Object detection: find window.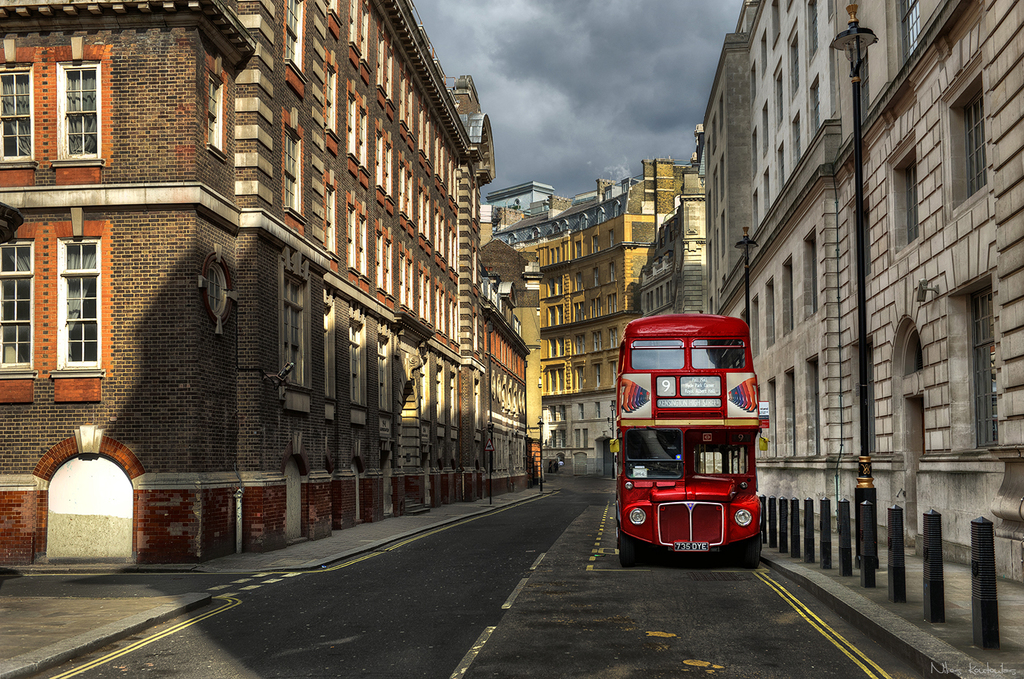
389, 240, 402, 301.
